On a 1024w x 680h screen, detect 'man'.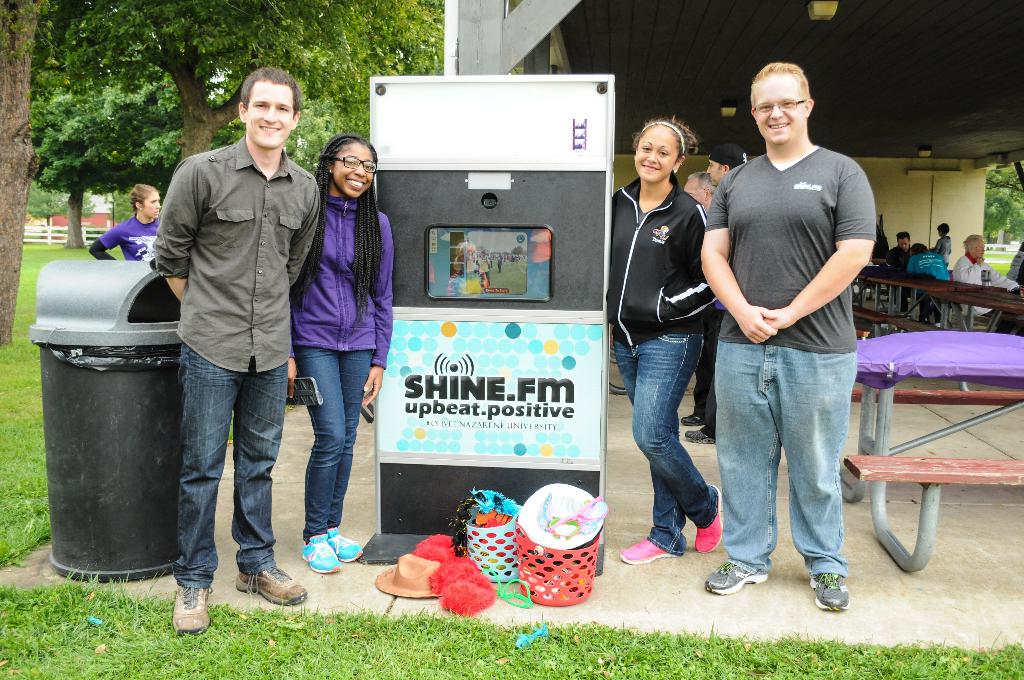
region(684, 171, 718, 427).
